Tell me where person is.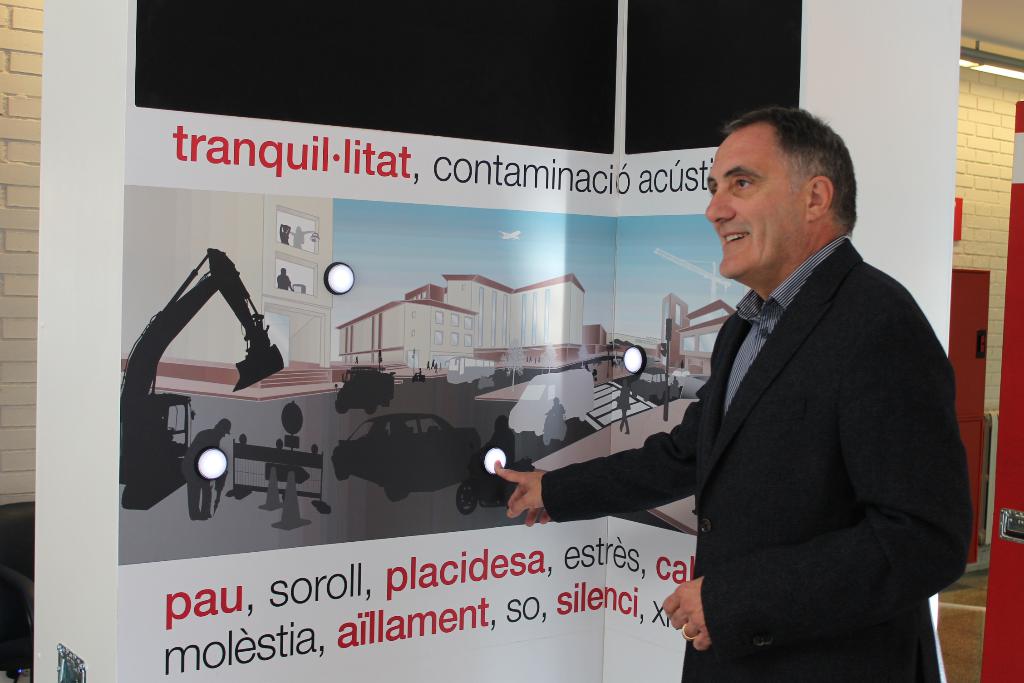
person is at left=614, top=375, right=633, bottom=435.
